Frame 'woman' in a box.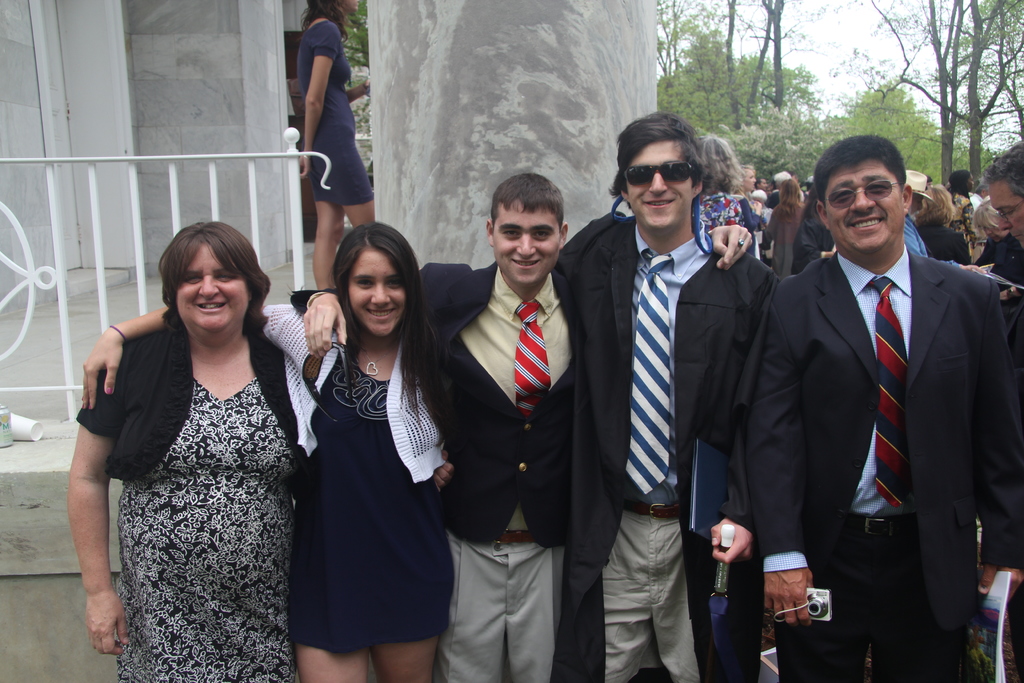
left=298, top=0, right=376, bottom=290.
